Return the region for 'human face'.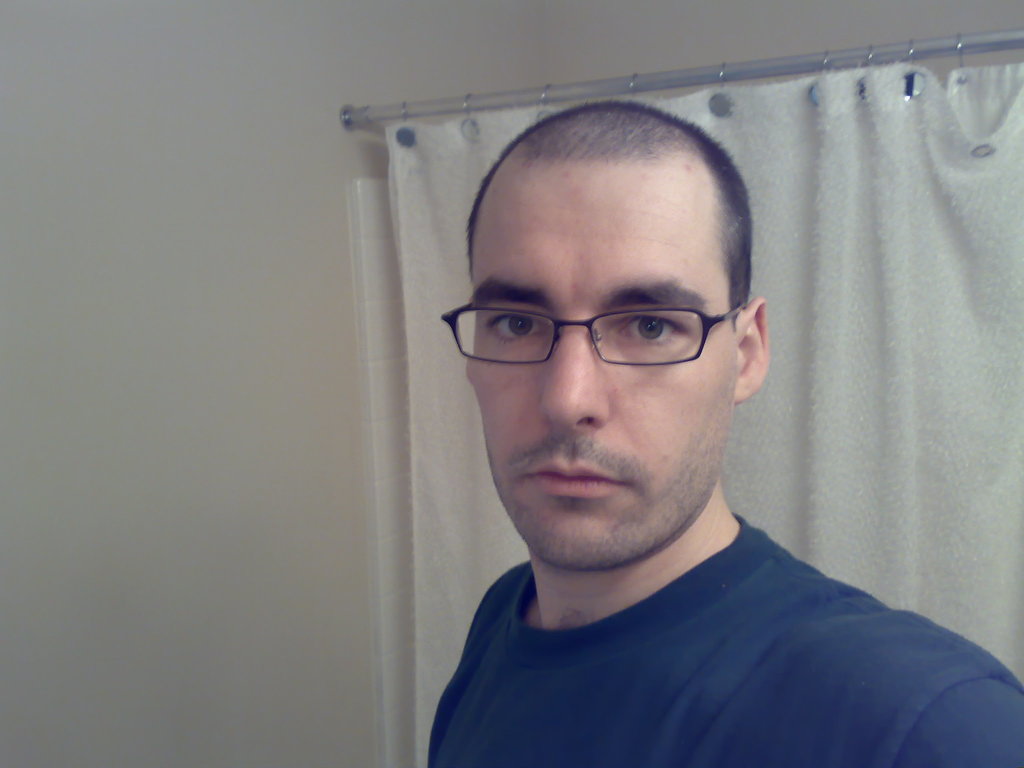
bbox=[465, 161, 731, 566].
